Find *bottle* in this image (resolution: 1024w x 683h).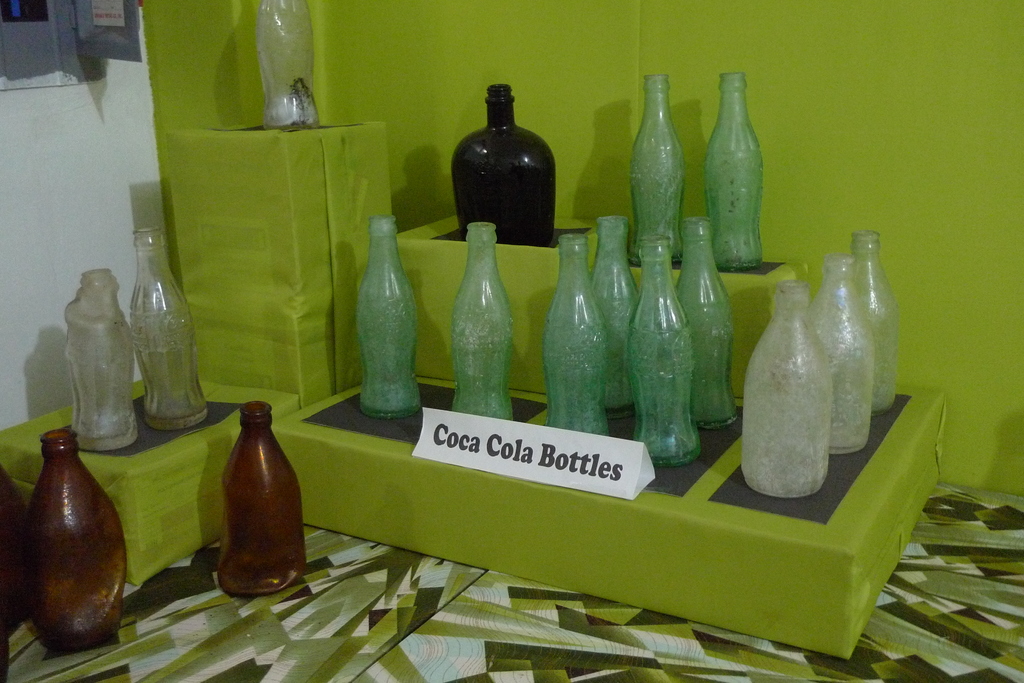
box=[622, 234, 696, 465].
